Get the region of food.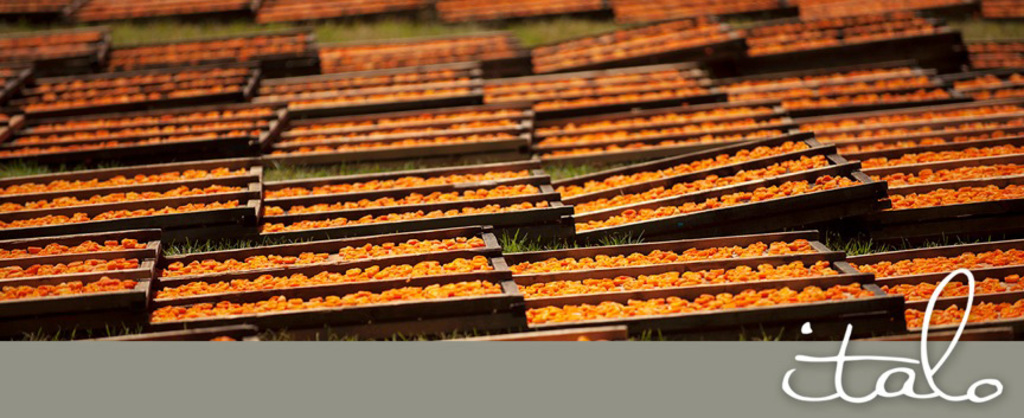
(0, 234, 141, 262).
